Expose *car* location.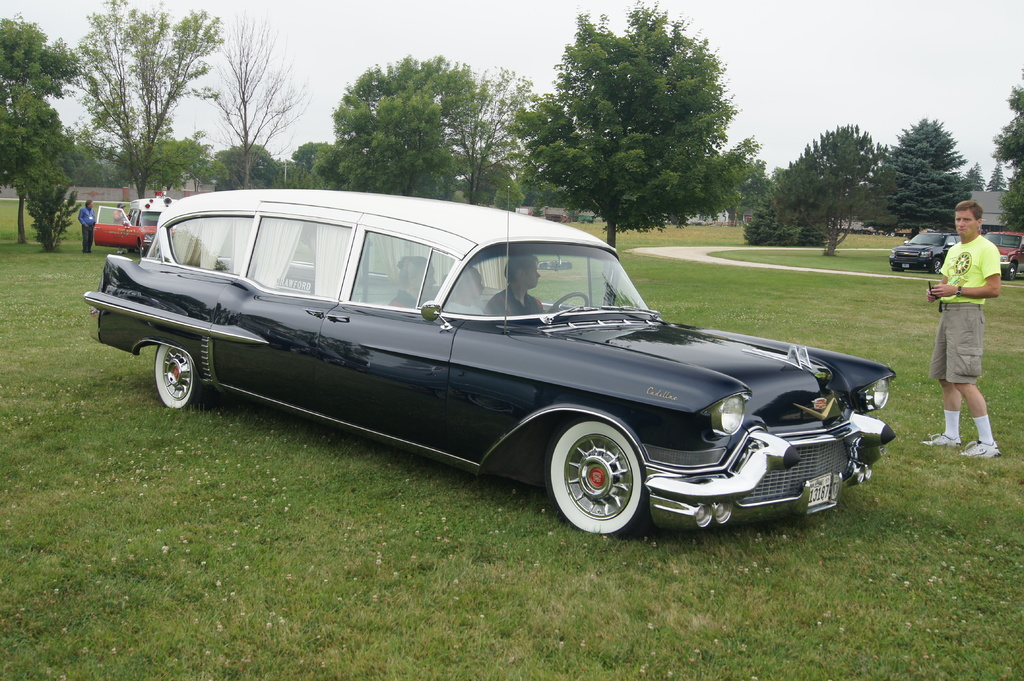
Exposed at crop(887, 220, 954, 277).
